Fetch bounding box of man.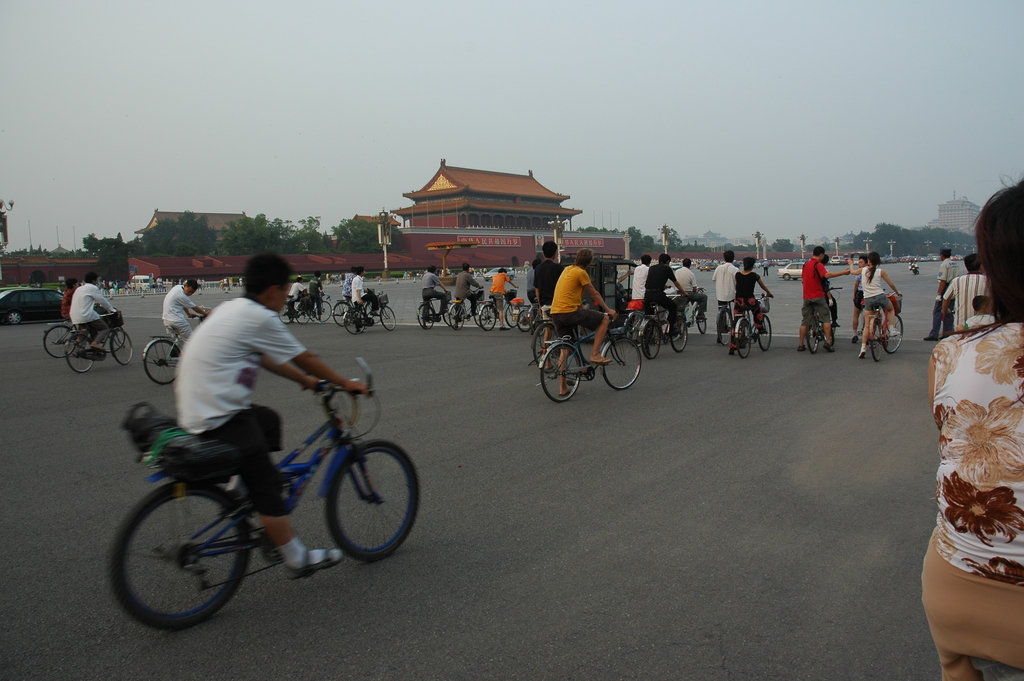
Bbox: (764, 257, 771, 278).
